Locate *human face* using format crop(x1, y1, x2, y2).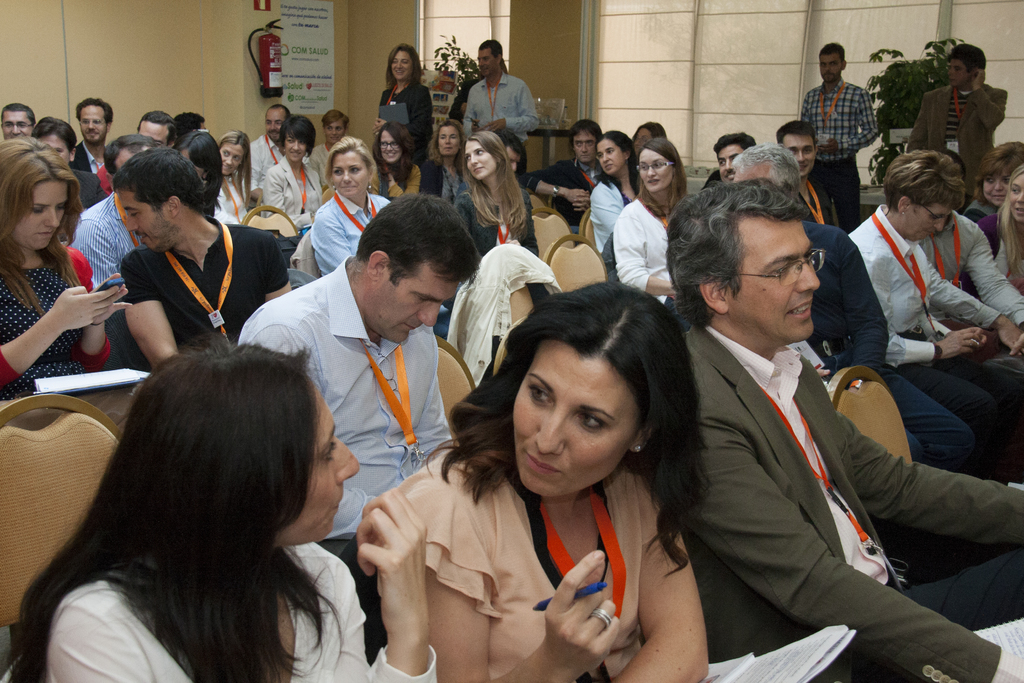
crop(465, 142, 493, 179).
